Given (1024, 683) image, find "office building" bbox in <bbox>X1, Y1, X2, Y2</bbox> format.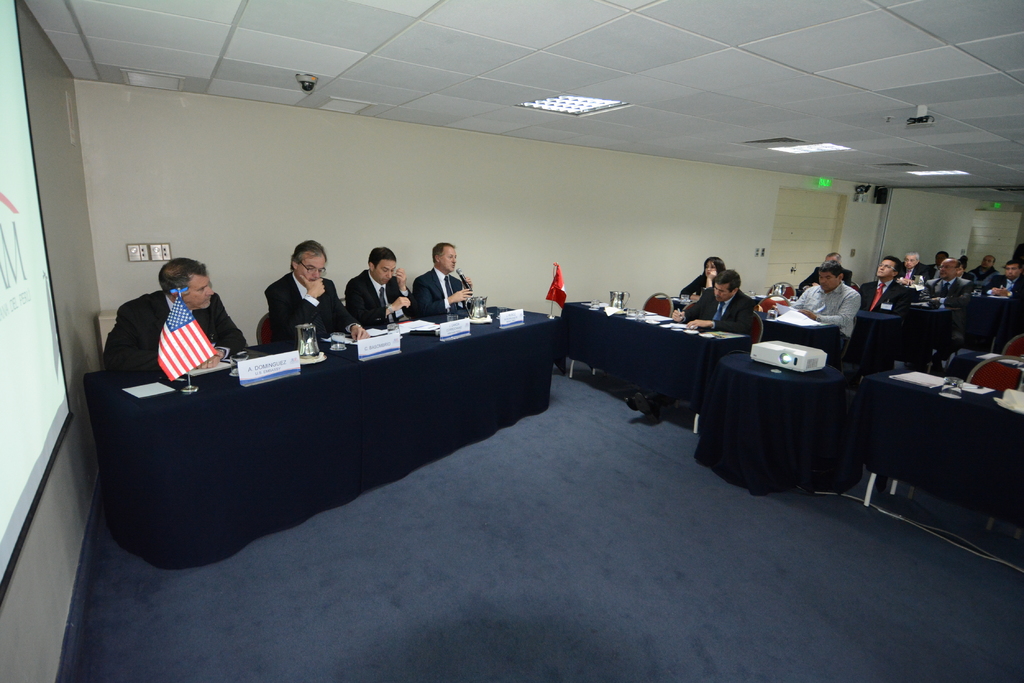
<bbox>0, 0, 1023, 682</bbox>.
